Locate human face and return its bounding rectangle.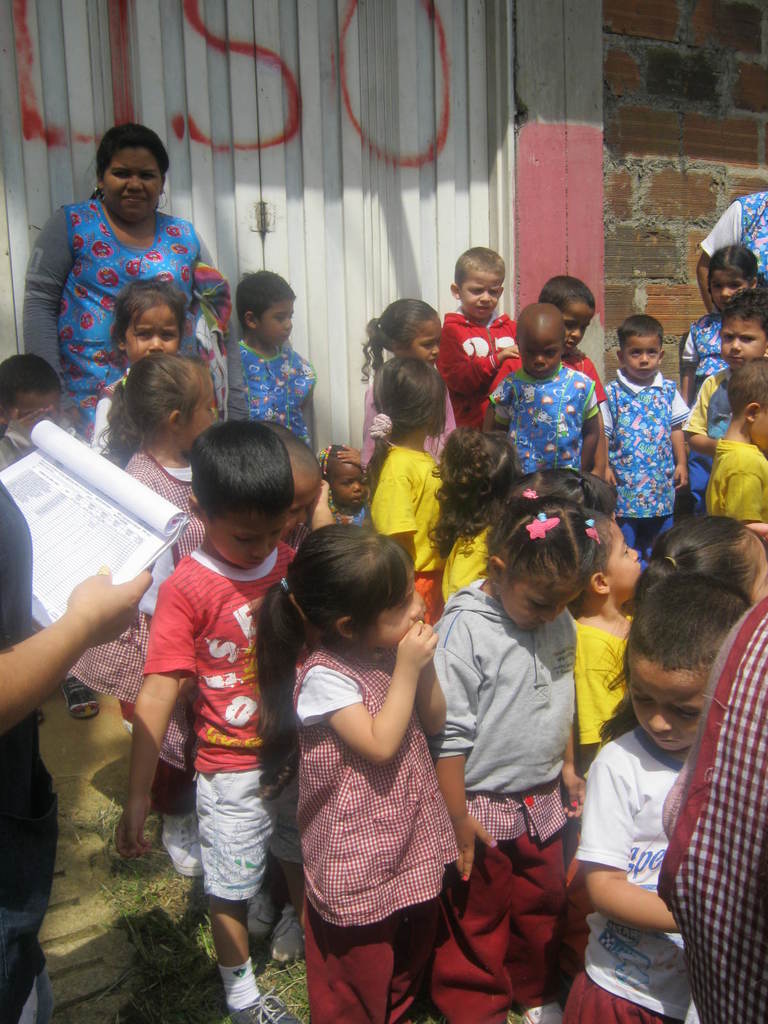
select_region(412, 318, 444, 371).
